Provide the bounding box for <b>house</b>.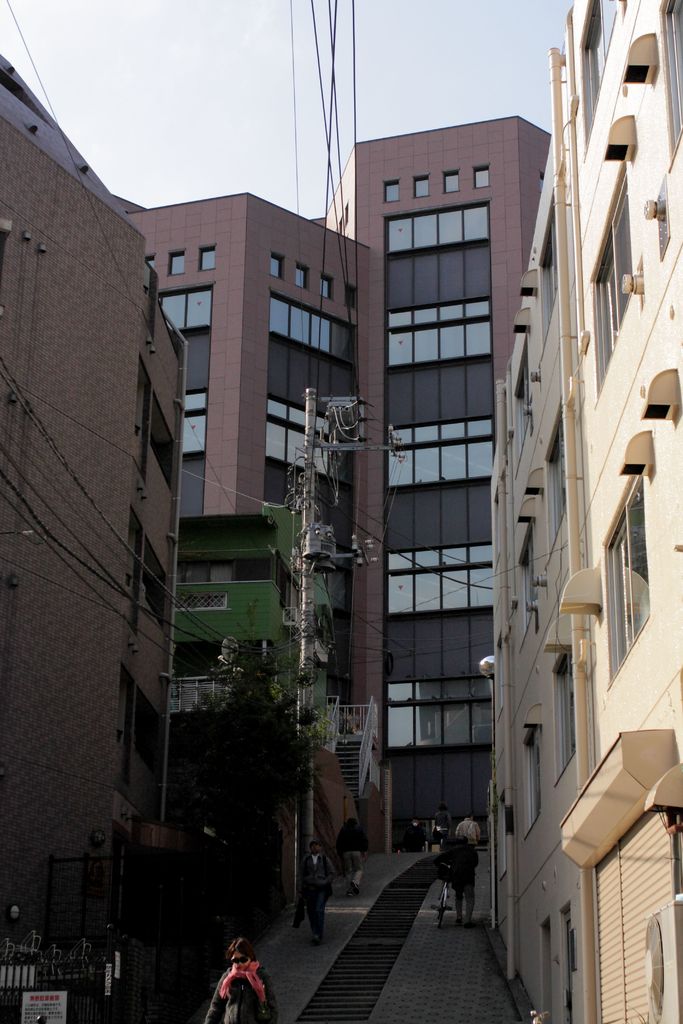
x1=490 y1=0 x2=682 y2=1023.
